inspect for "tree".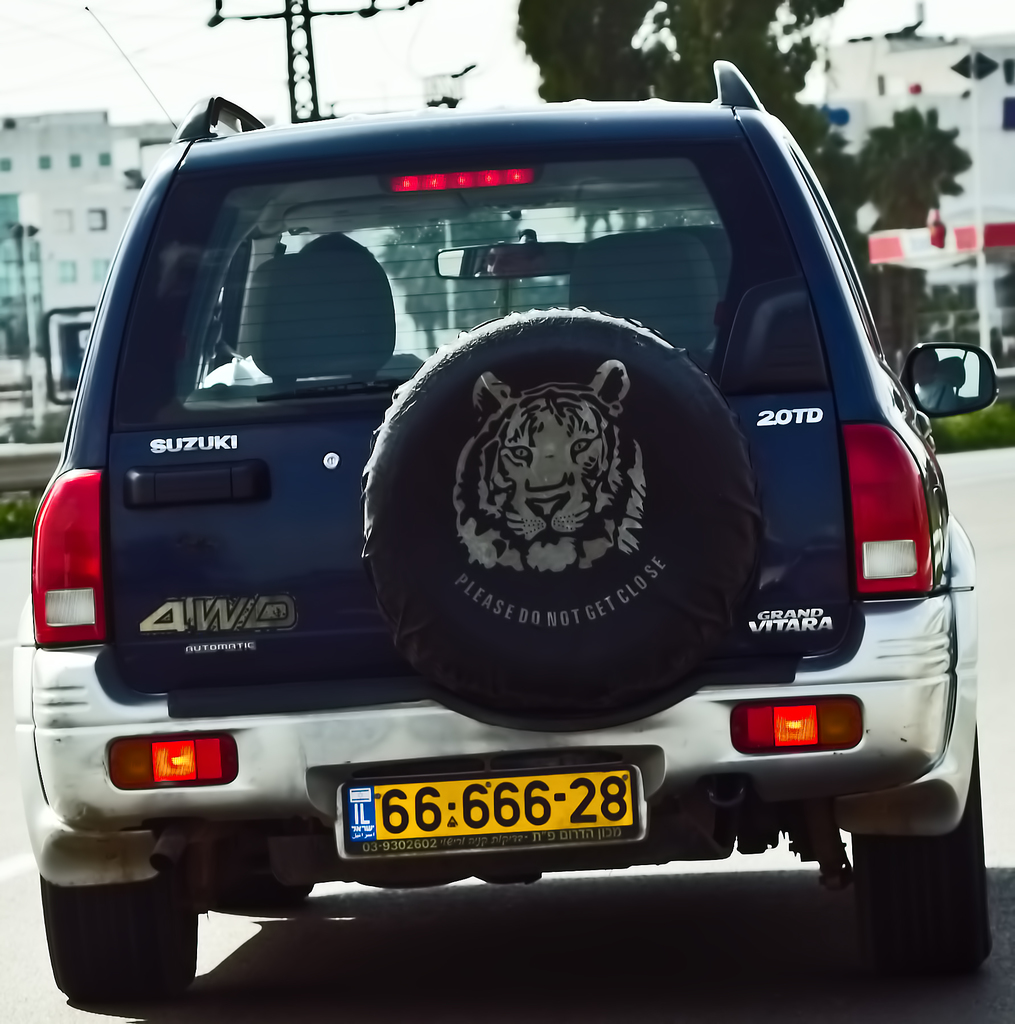
Inspection: box=[516, 0, 867, 259].
